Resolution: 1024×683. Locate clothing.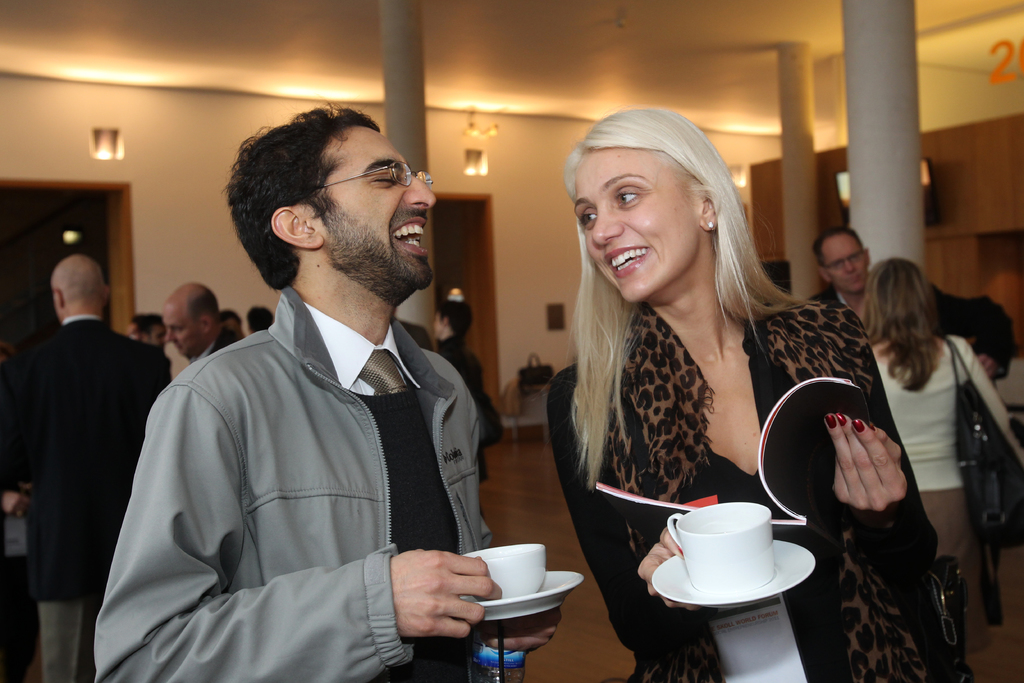
{"x1": 0, "y1": 318, "x2": 173, "y2": 682}.
